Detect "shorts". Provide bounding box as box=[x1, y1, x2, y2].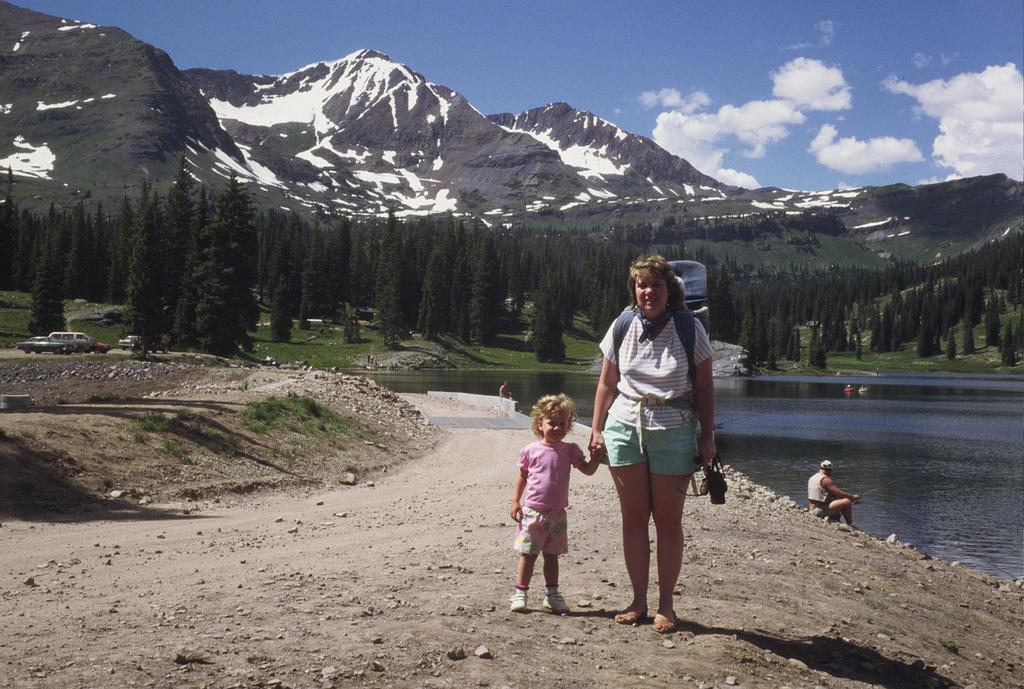
box=[601, 423, 707, 488].
